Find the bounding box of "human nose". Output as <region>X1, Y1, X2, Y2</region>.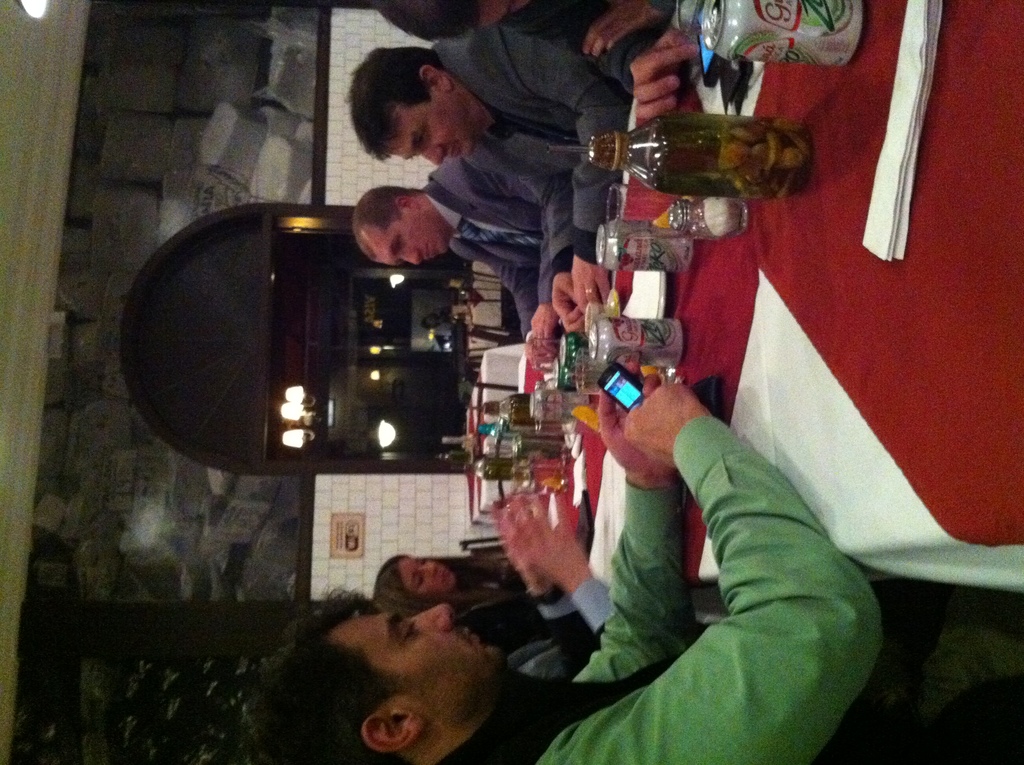
<region>398, 250, 419, 266</region>.
